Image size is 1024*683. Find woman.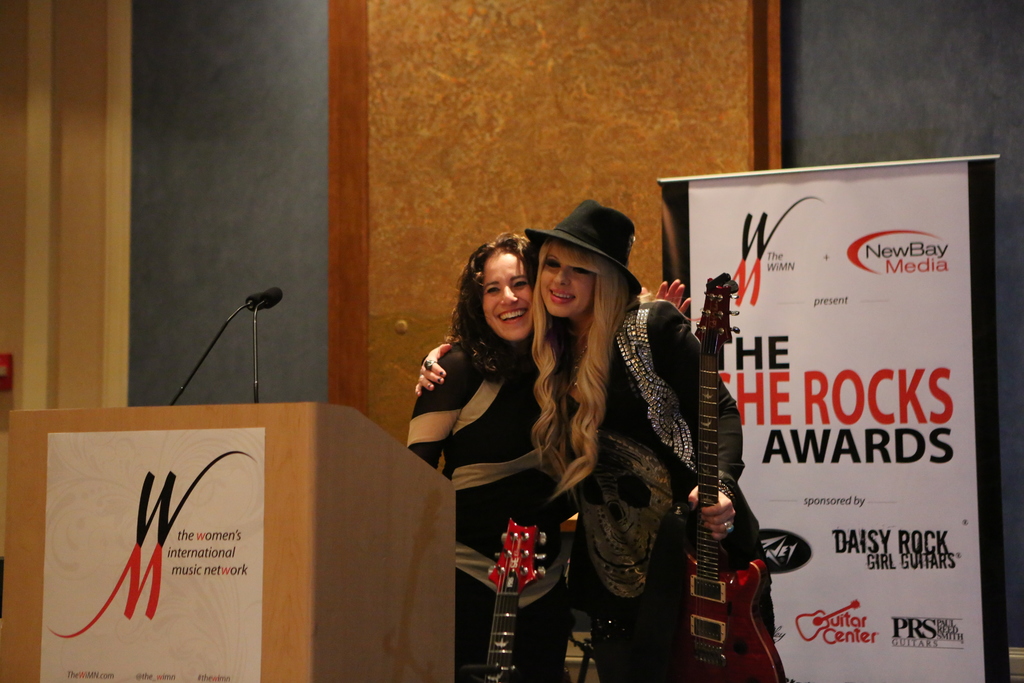
<box>404,235,693,682</box>.
